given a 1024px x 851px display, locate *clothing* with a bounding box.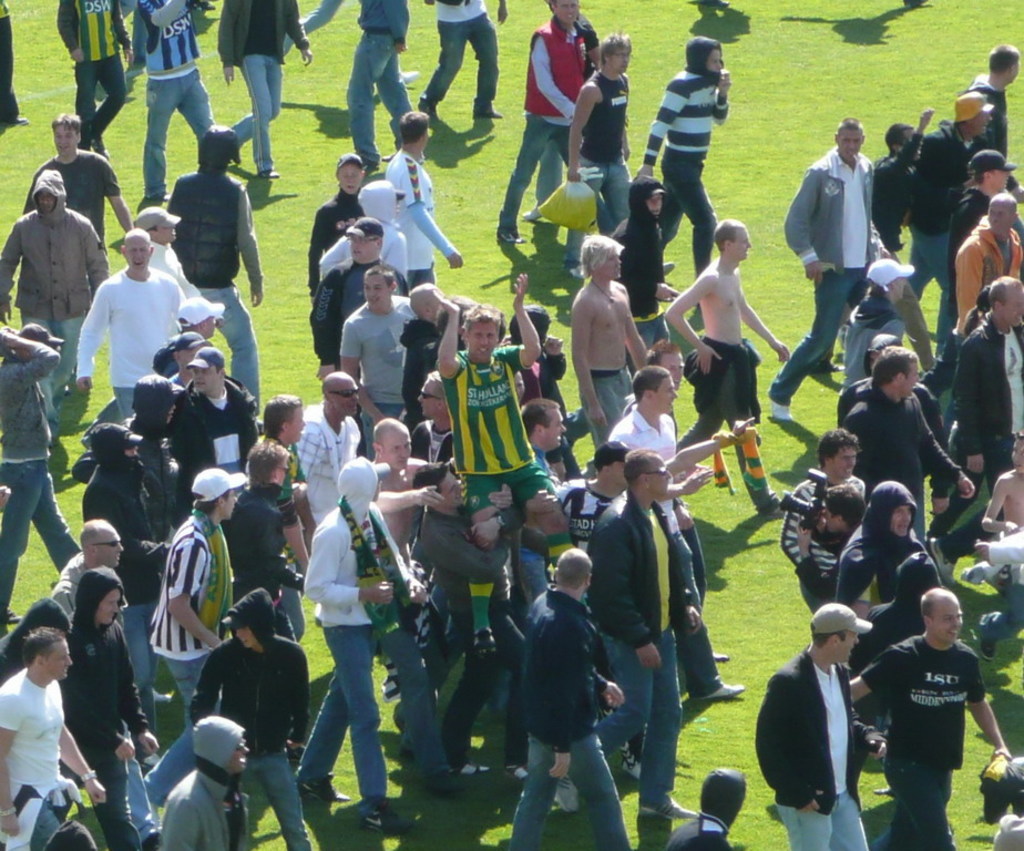
Located: (885,605,1000,819).
